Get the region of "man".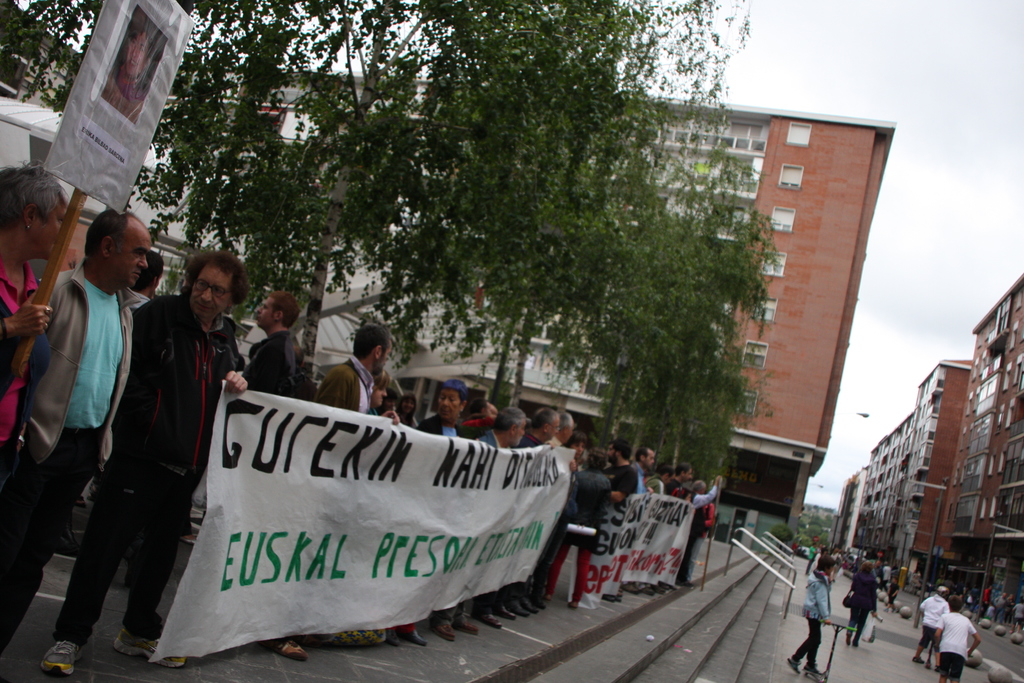
[left=236, top=292, right=300, bottom=401].
